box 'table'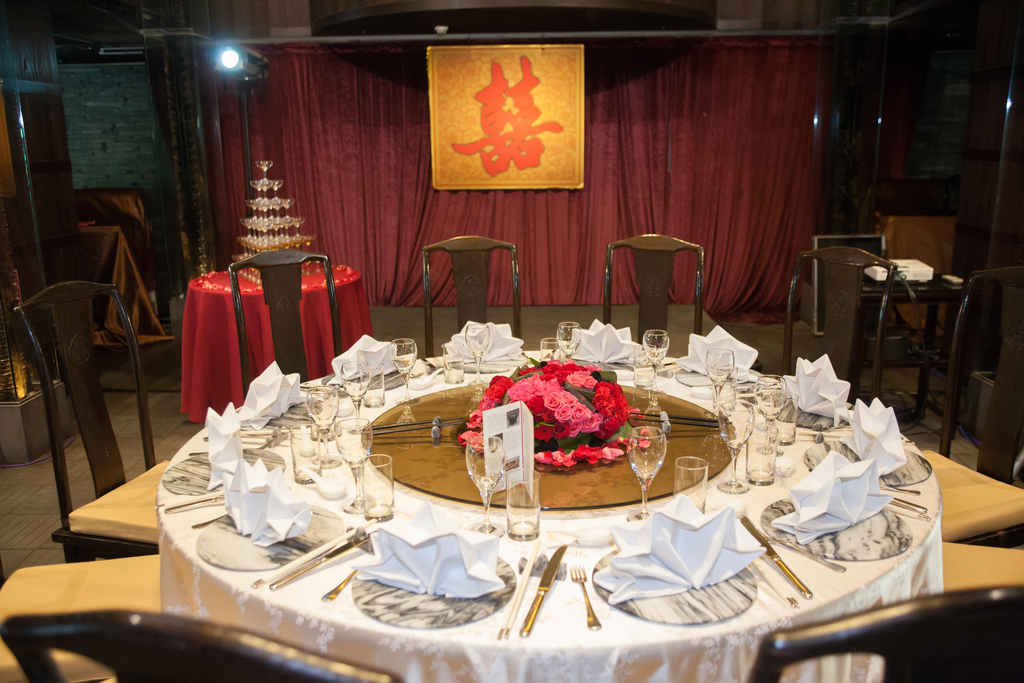
[158,348,948,682]
